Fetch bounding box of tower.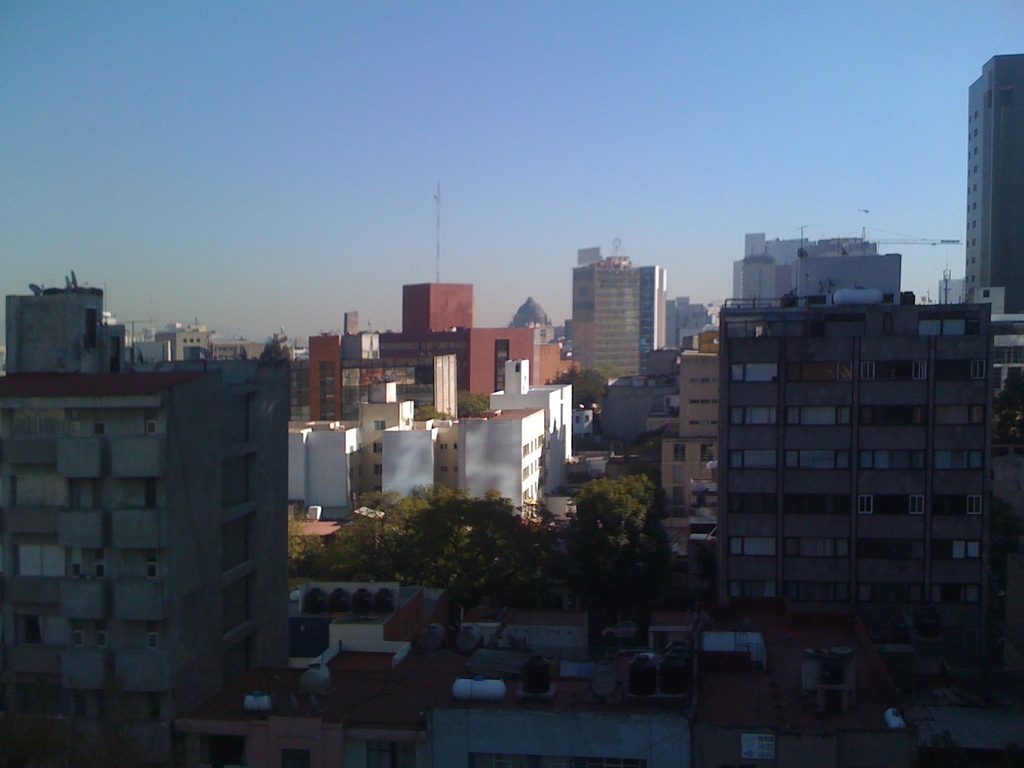
Bbox: rect(15, 285, 307, 723).
